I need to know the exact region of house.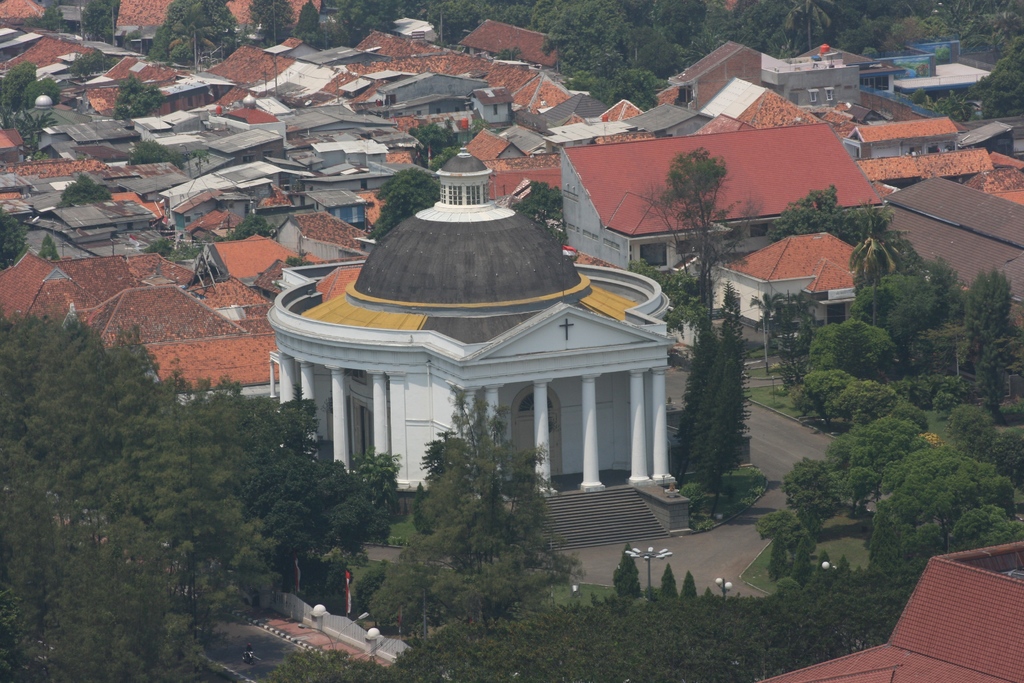
Region: {"left": 292, "top": 150, "right": 675, "bottom": 495}.
